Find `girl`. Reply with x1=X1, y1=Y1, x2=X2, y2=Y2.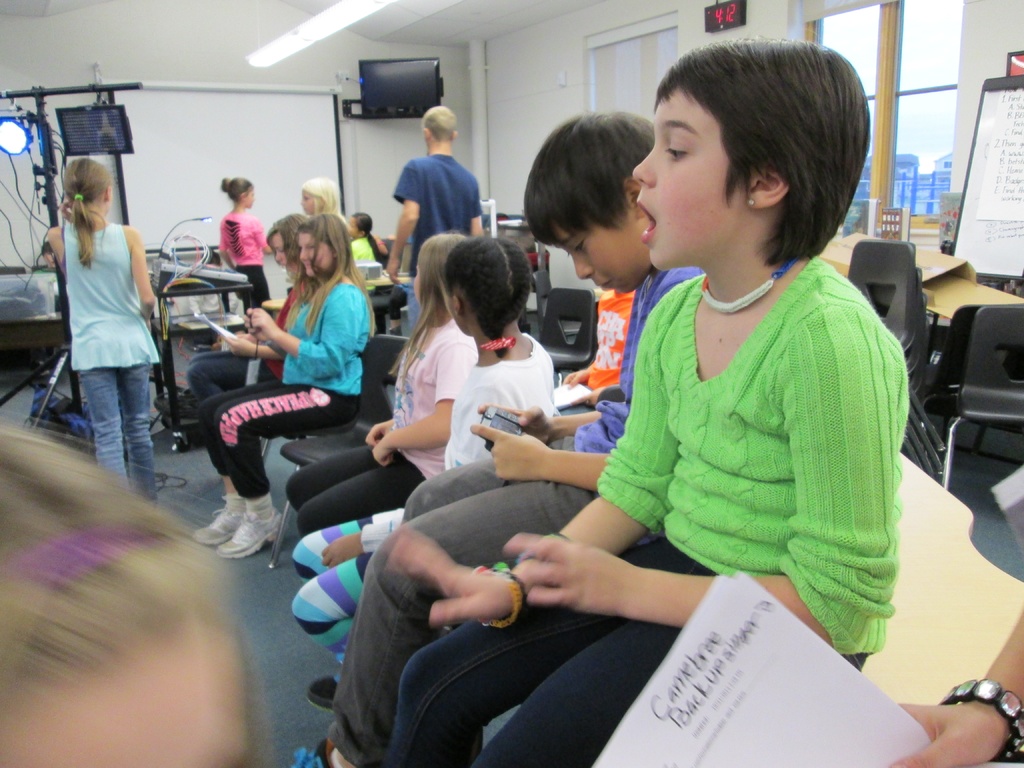
x1=183, y1=214, x2=317, y2=413.
